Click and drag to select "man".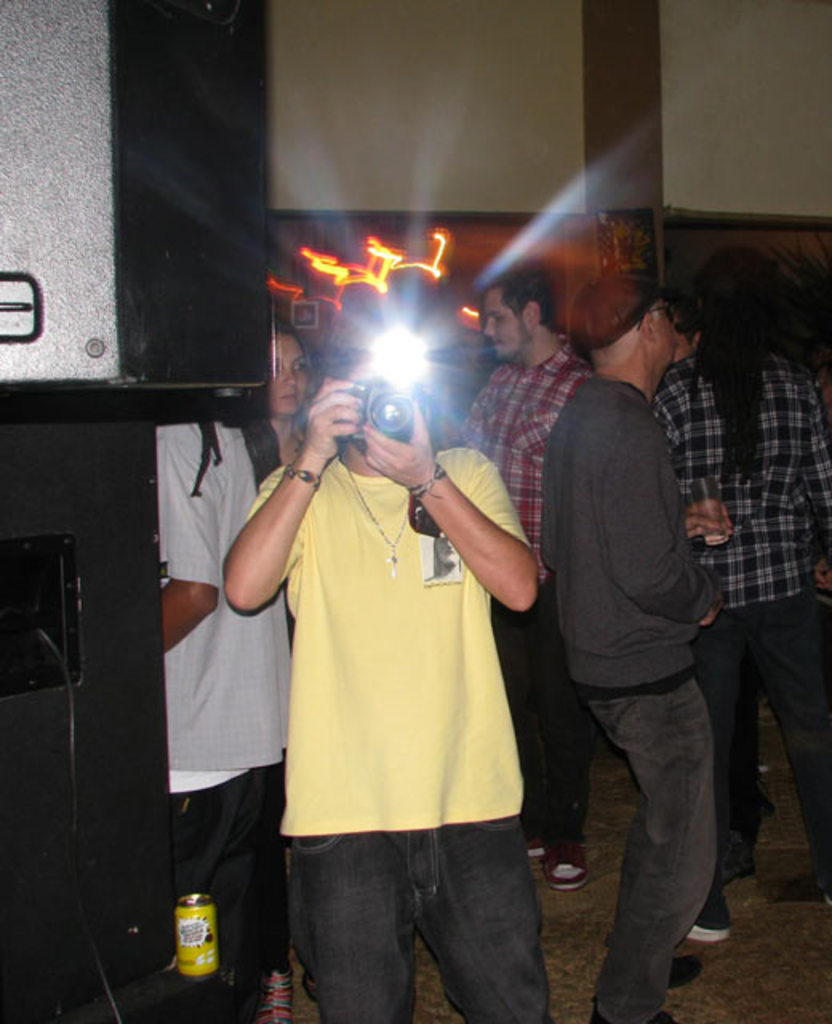
Selection: bbox(160, 419, 294, 1022).
